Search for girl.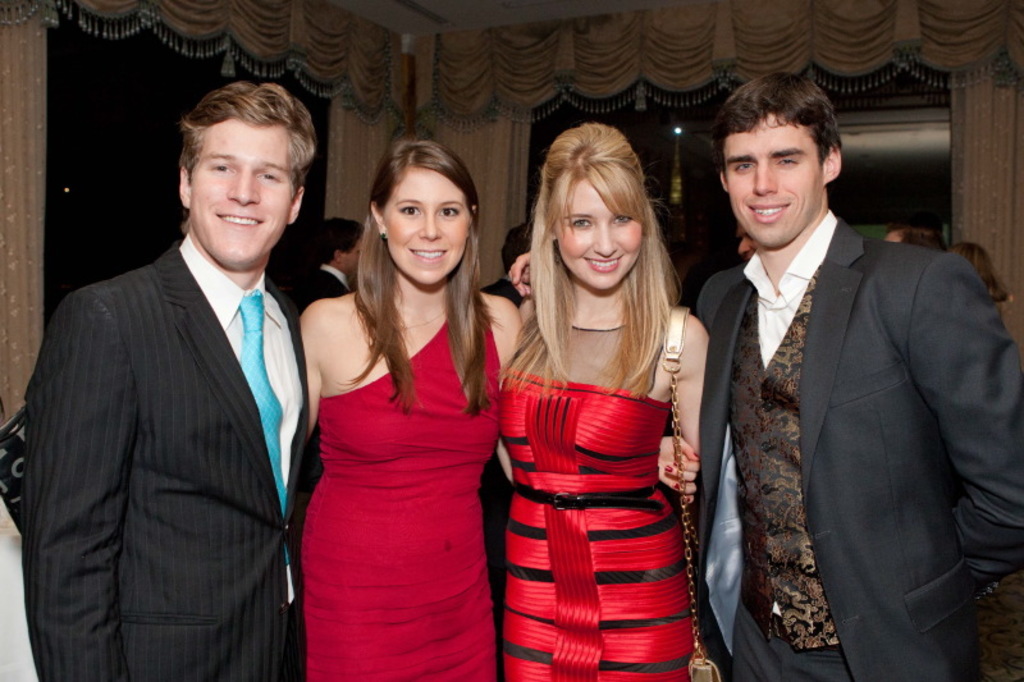
Found at {"left": 500, "top": 122, "right": 712, "bottom": 681}.
